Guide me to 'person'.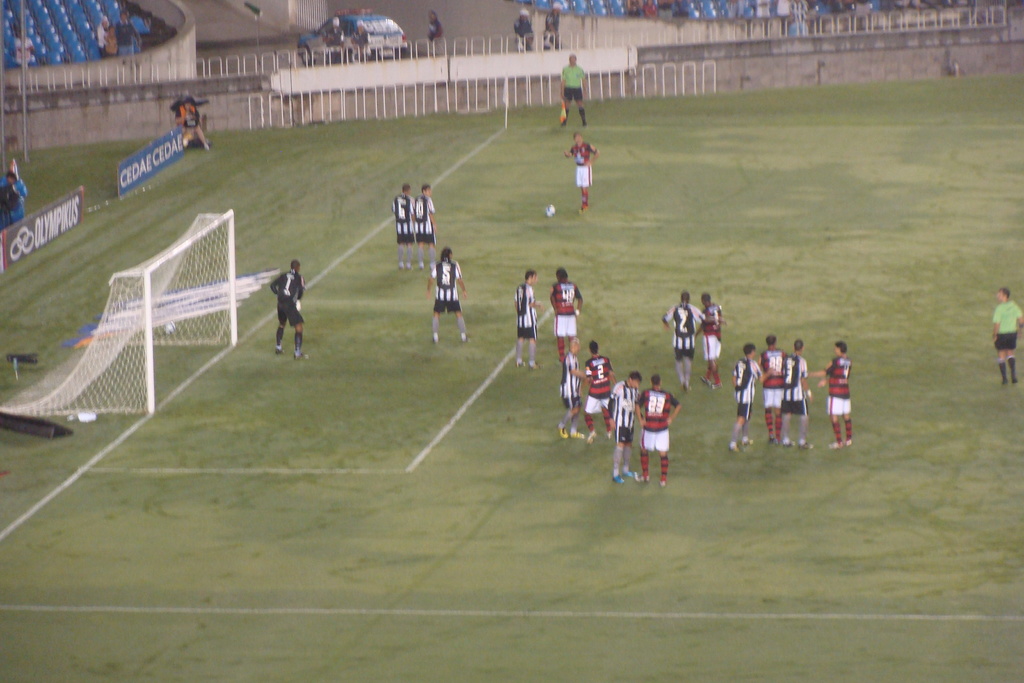
Guidance: pyautogui.locateOnScreen(754, 335, 784, 440).
